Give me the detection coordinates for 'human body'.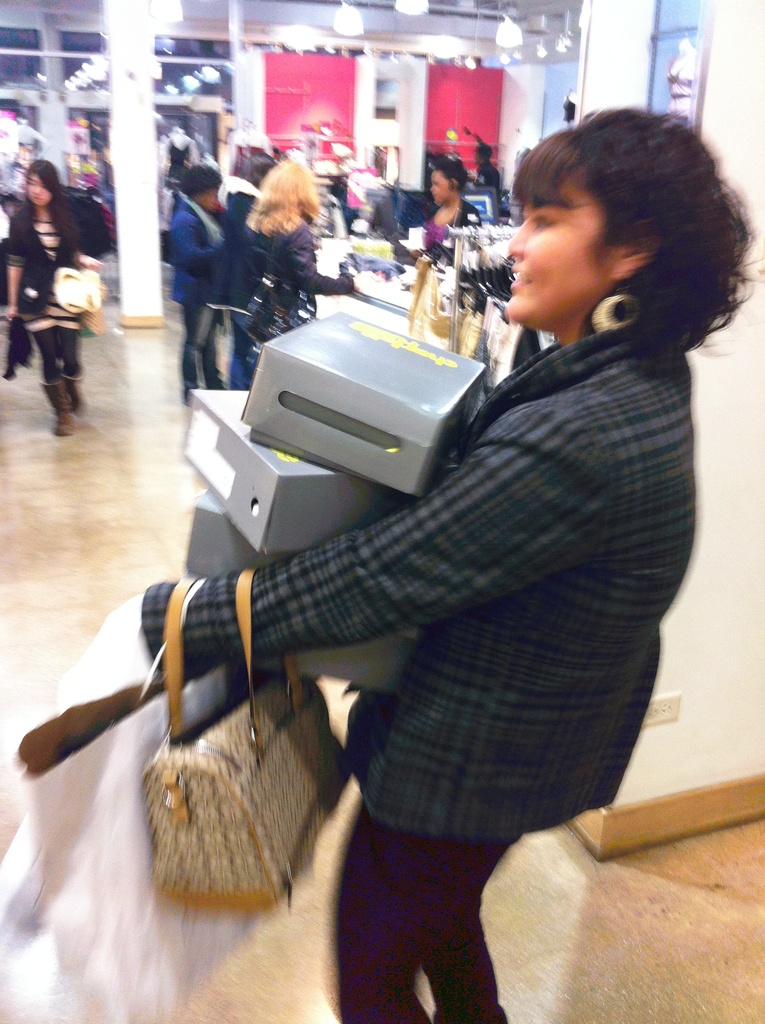
[x1=134, y1=45, x2=721, y2=1023].
